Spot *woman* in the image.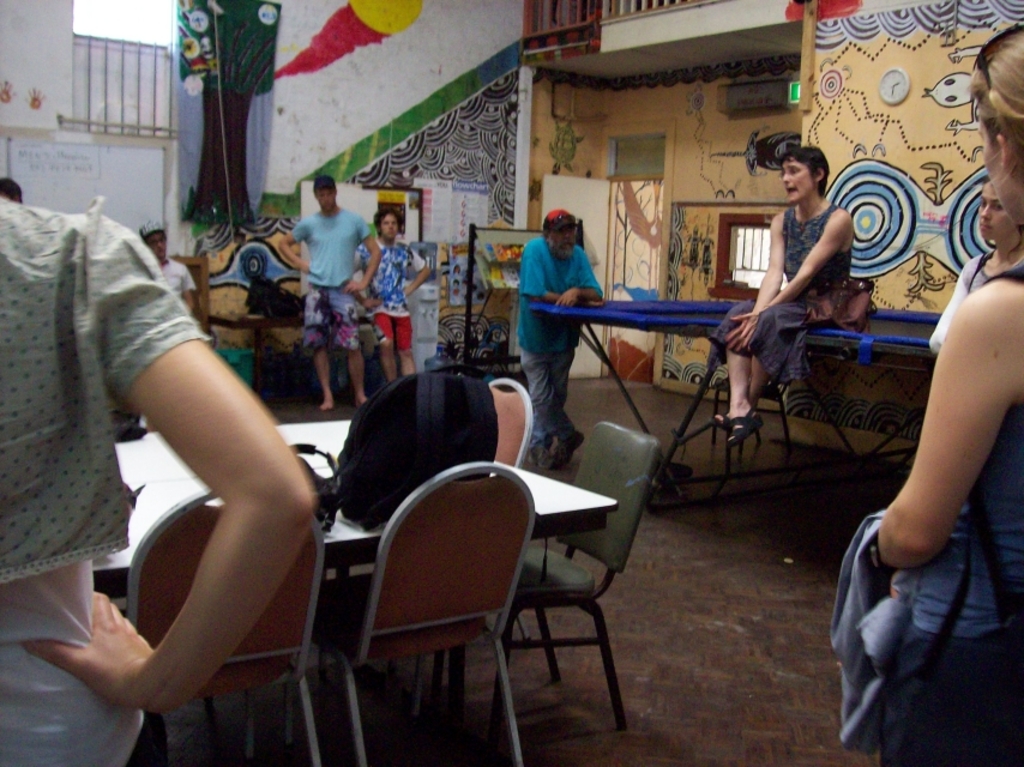
*woman* found at [736,134,877,436].
